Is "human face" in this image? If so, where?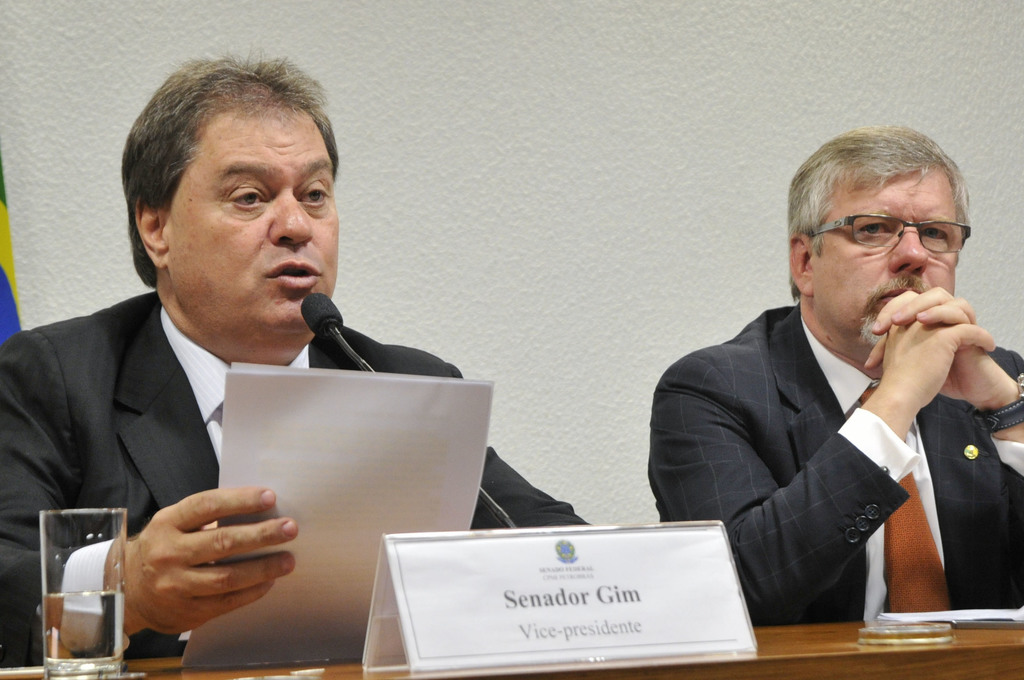
Yes, at (left=164, top=100, right=337, bottom=344).
